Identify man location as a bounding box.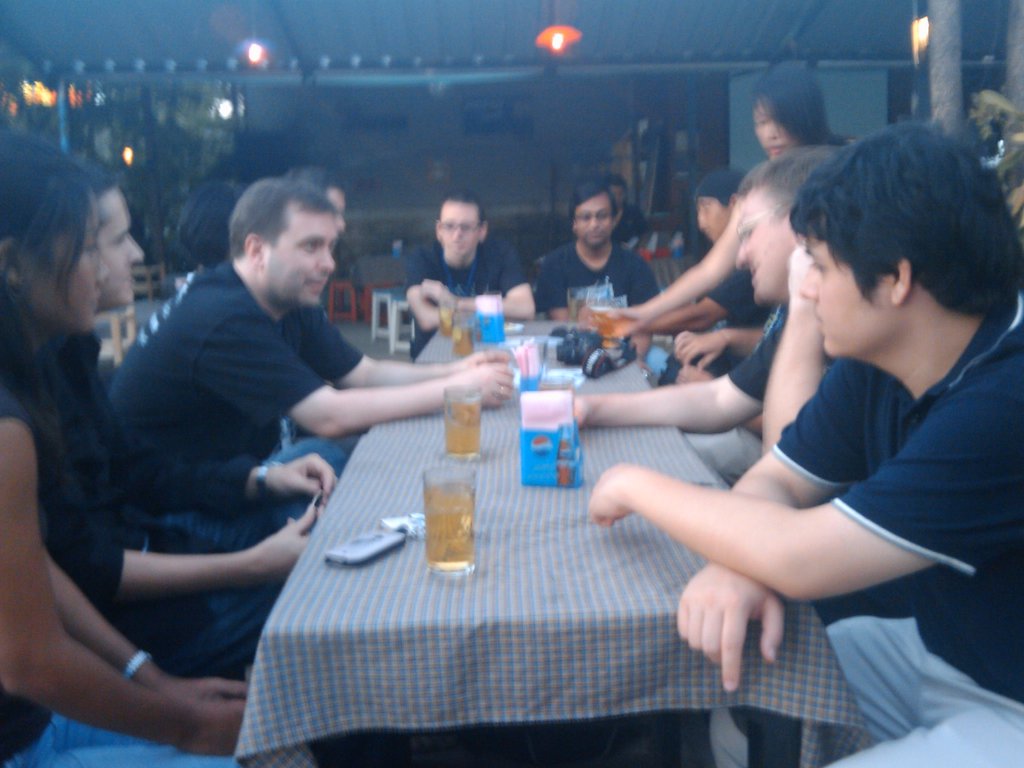
<bbox>604, 172, 652, 241</bbox>.
